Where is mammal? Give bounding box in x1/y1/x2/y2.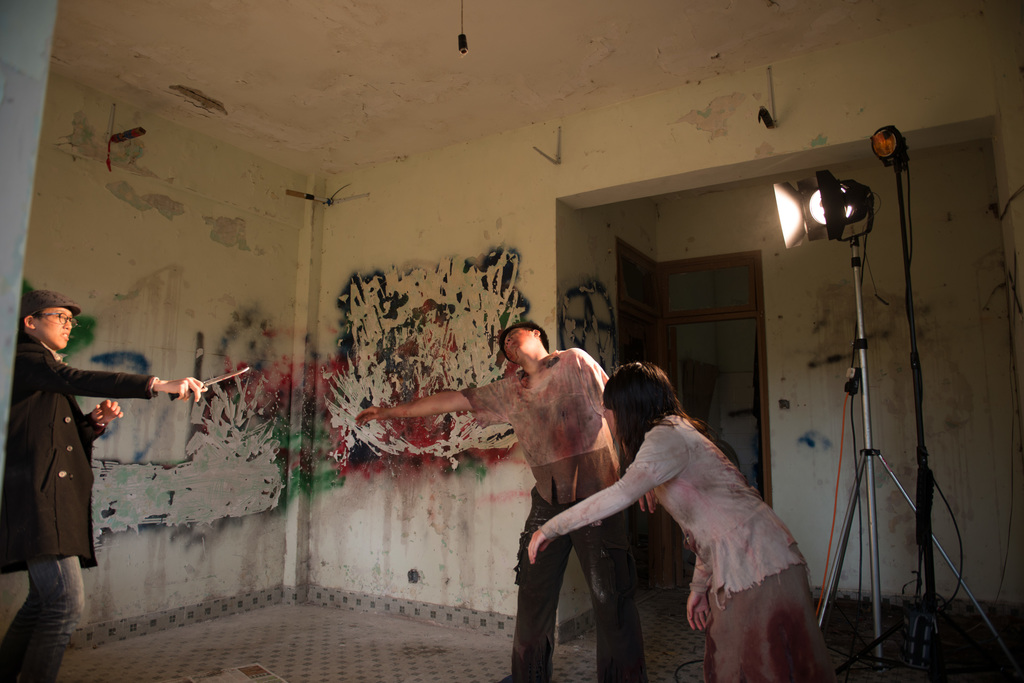
530/358/841/682.
